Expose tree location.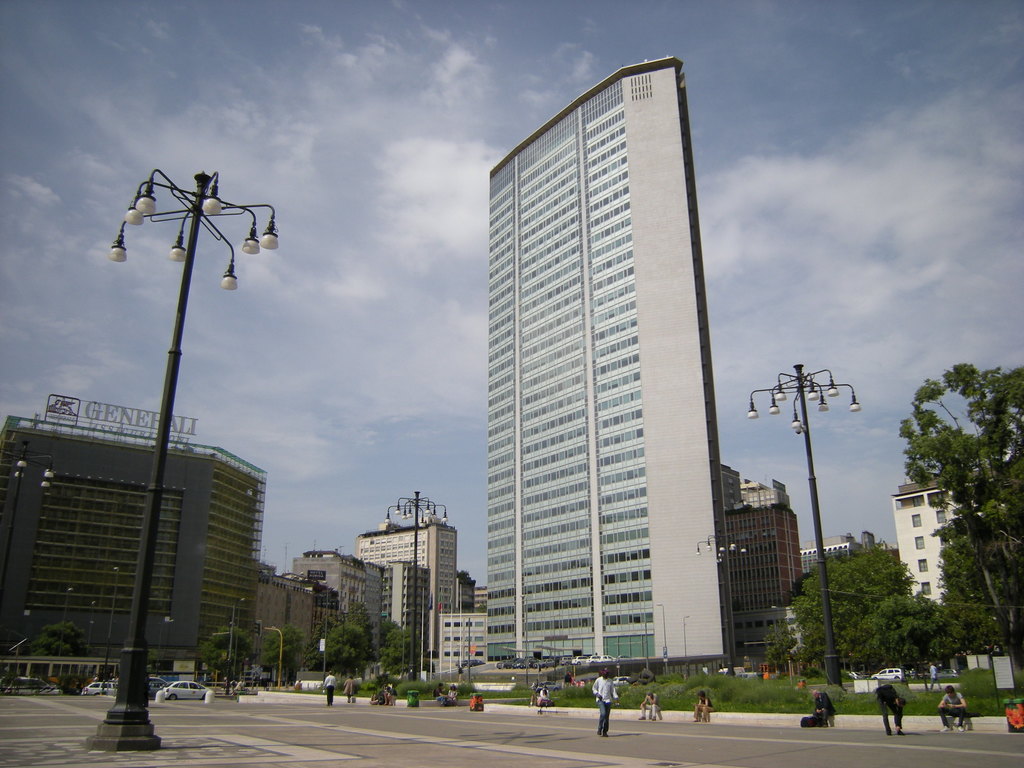
Exposed at crop(792, 540, 955, 678).
